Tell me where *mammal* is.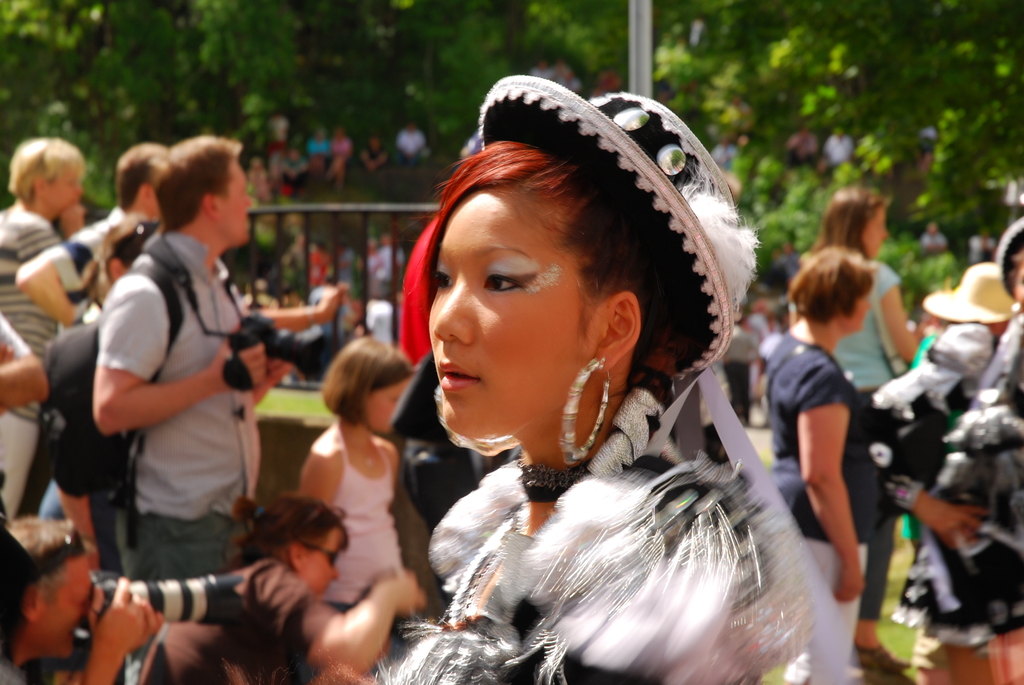
*mammal* is at 88 125 301 585.
